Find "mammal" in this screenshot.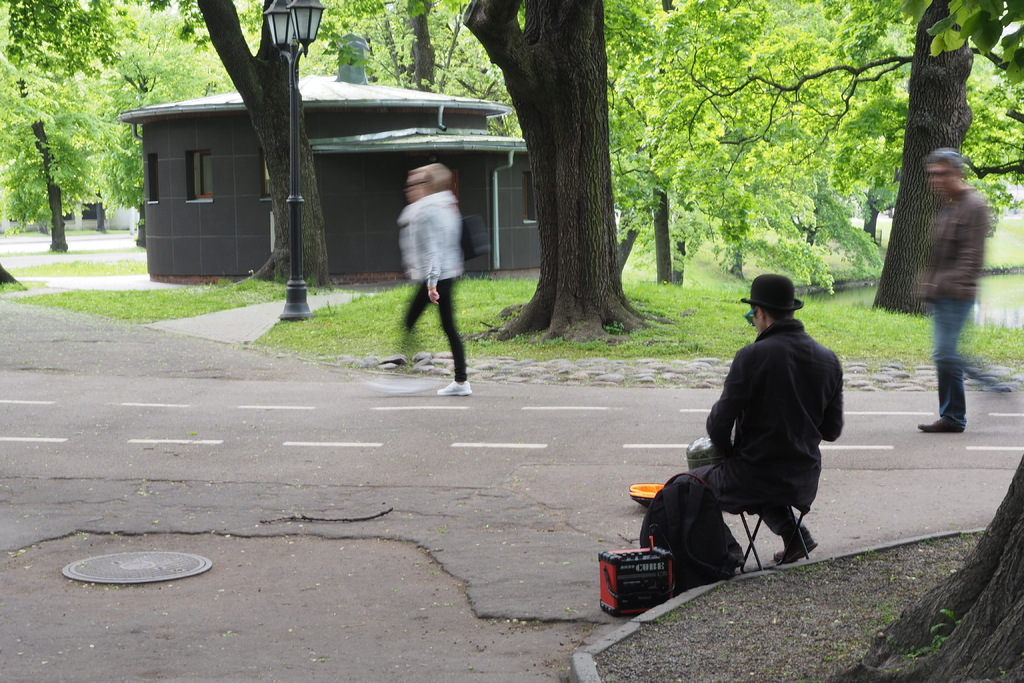
The bounding box for "mammal" is box(919, 150, 1023, 432).
